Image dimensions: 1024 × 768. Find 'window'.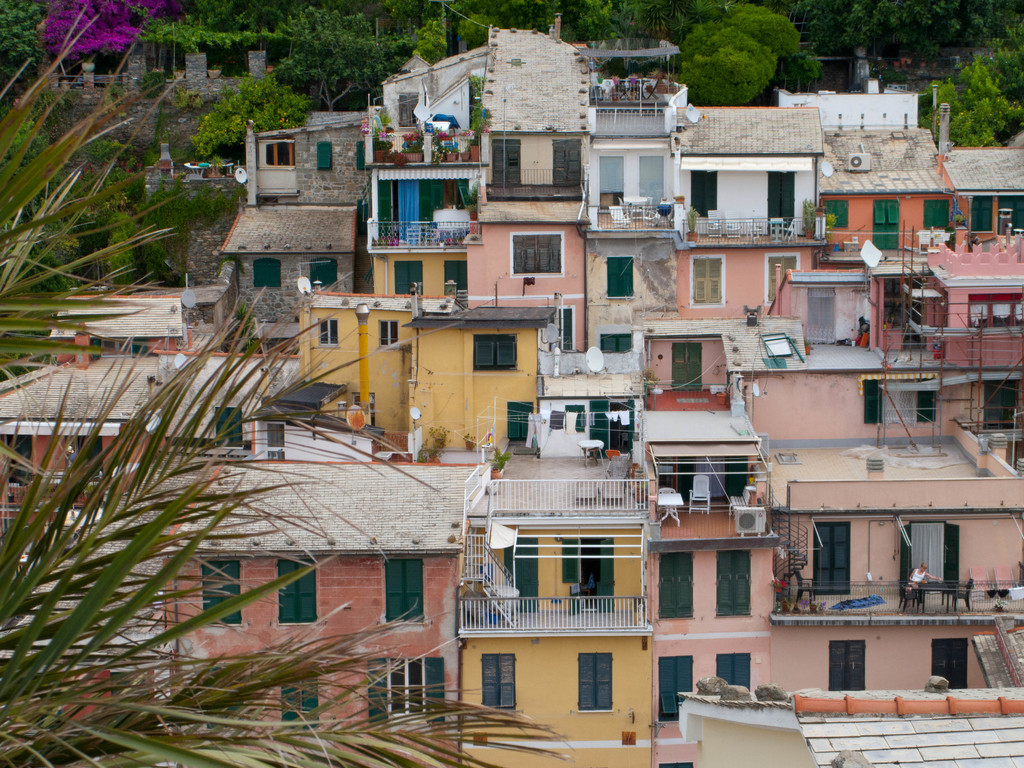
detection(264, 422, 284, 458).
